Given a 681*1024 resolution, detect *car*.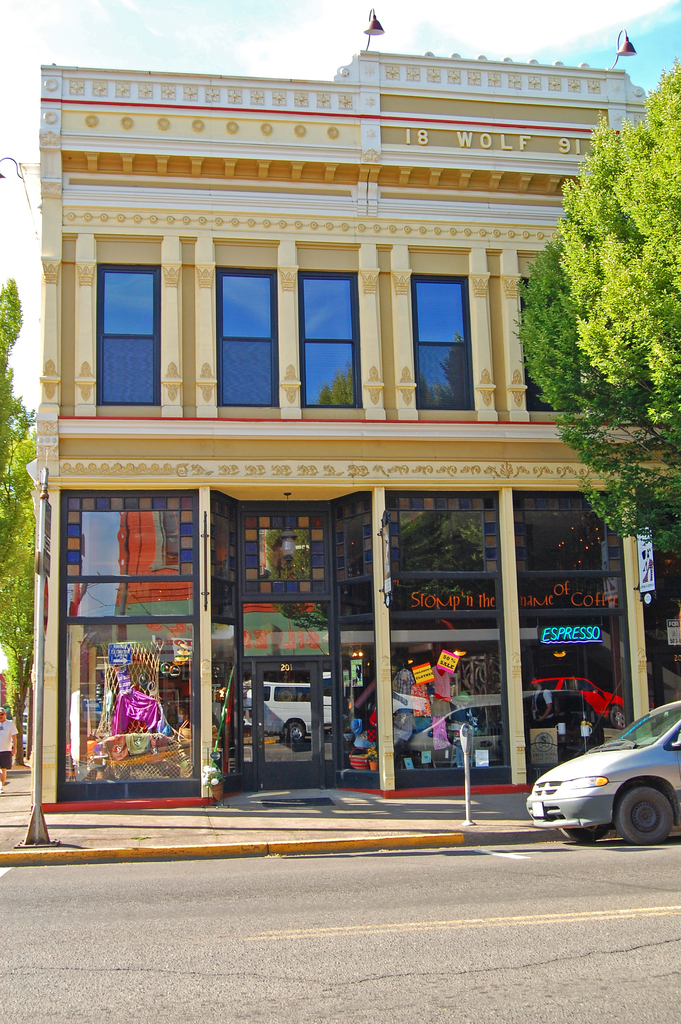
bbox=(240, 676, 336, 748).
